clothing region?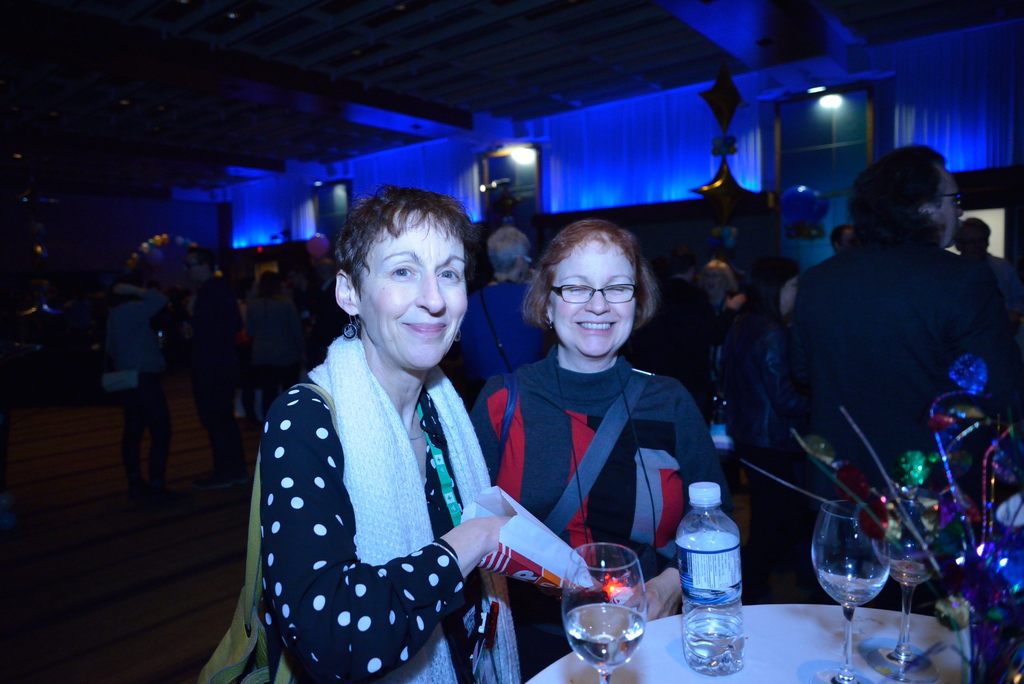
984/255/1014/302
